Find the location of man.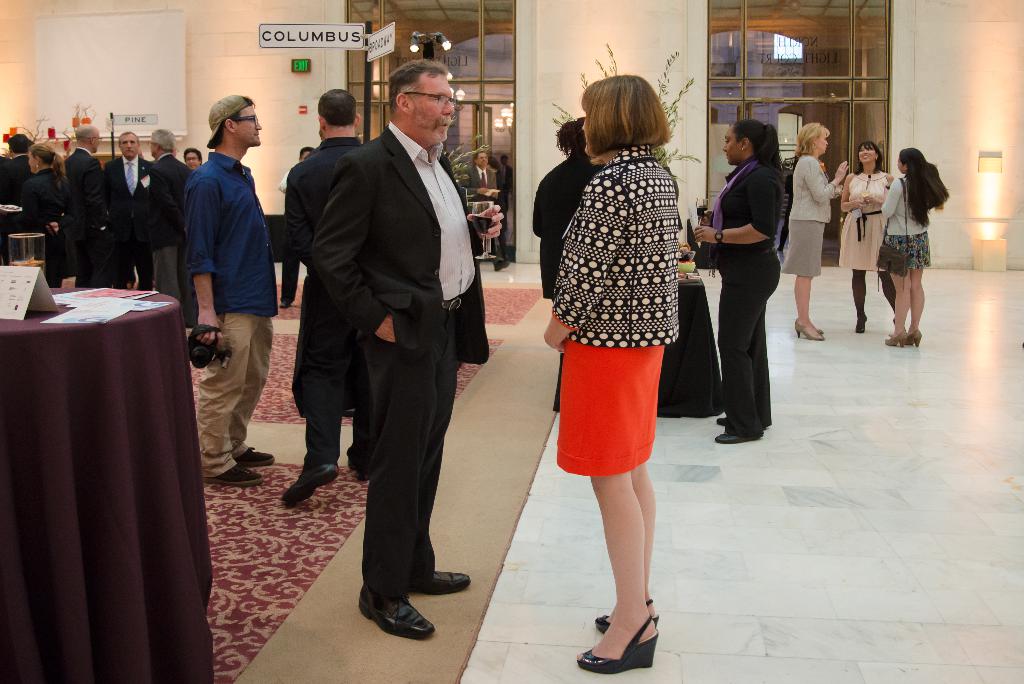
Location: region(187, 93, 284, 489).
